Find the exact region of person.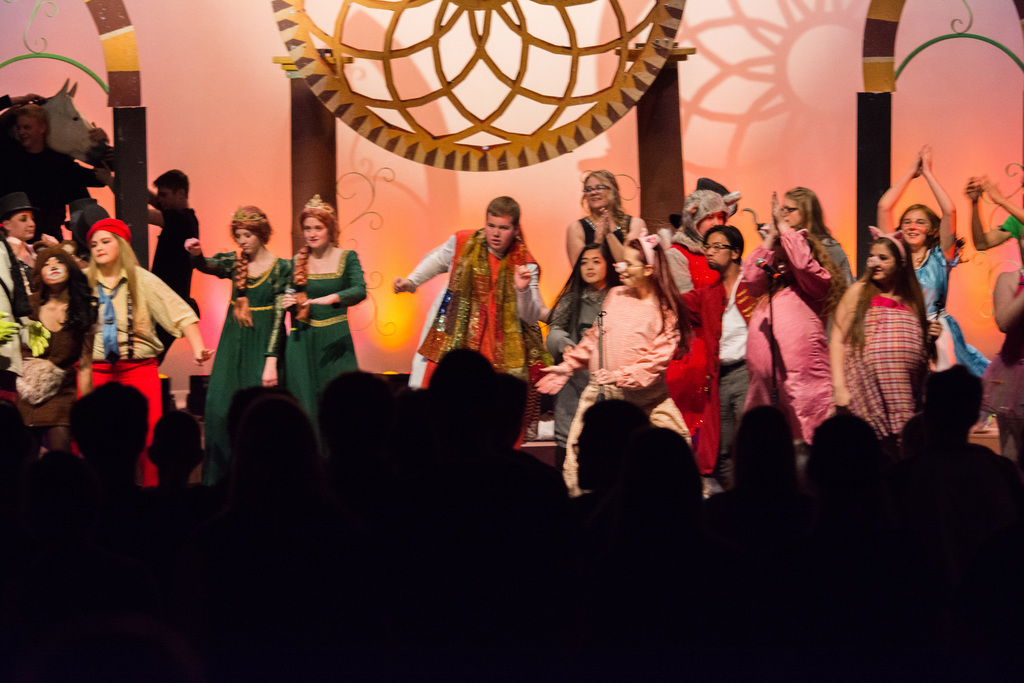
Exact region: <bbox>781, 183, 858, 293</bbox>.
